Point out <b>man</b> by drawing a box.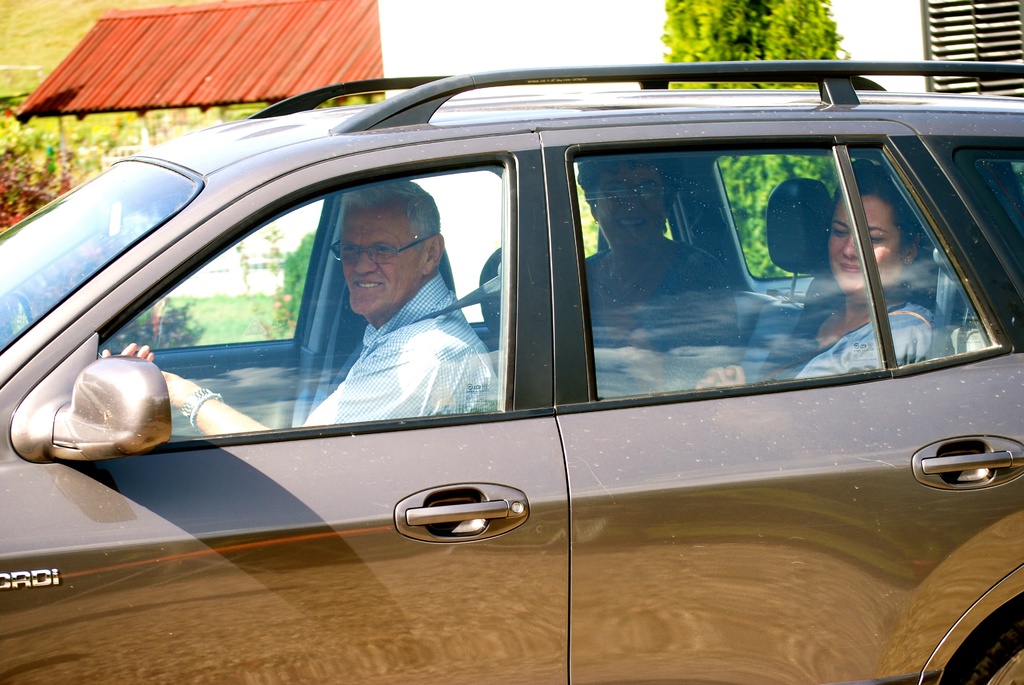
<bbox>98, 175, 502, 447</bbox>.
